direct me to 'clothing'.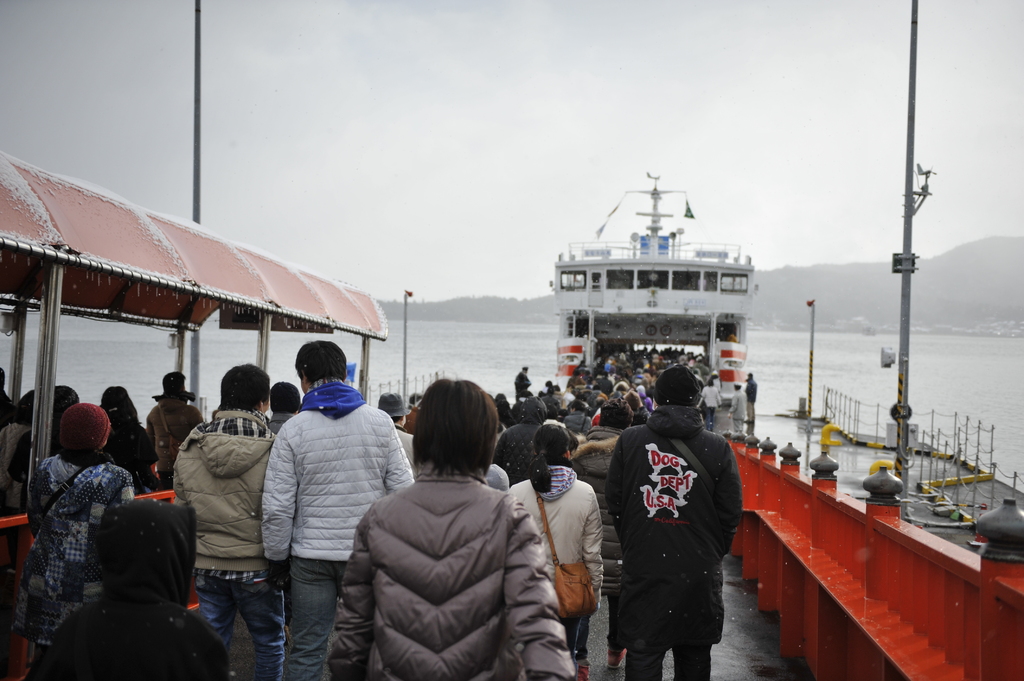
Direction: x1=520 y1=474 x2=595 y2=671.
